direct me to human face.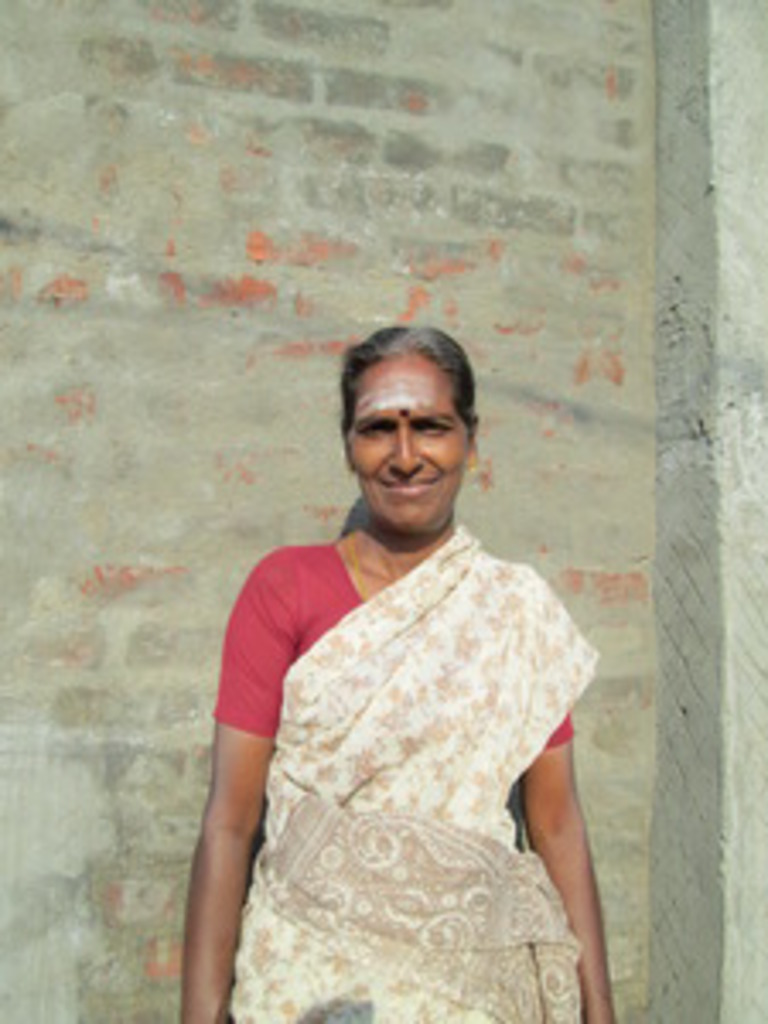
Direction: {"left": 338, "top": 345, "right": 471, "bottom": 539}.
